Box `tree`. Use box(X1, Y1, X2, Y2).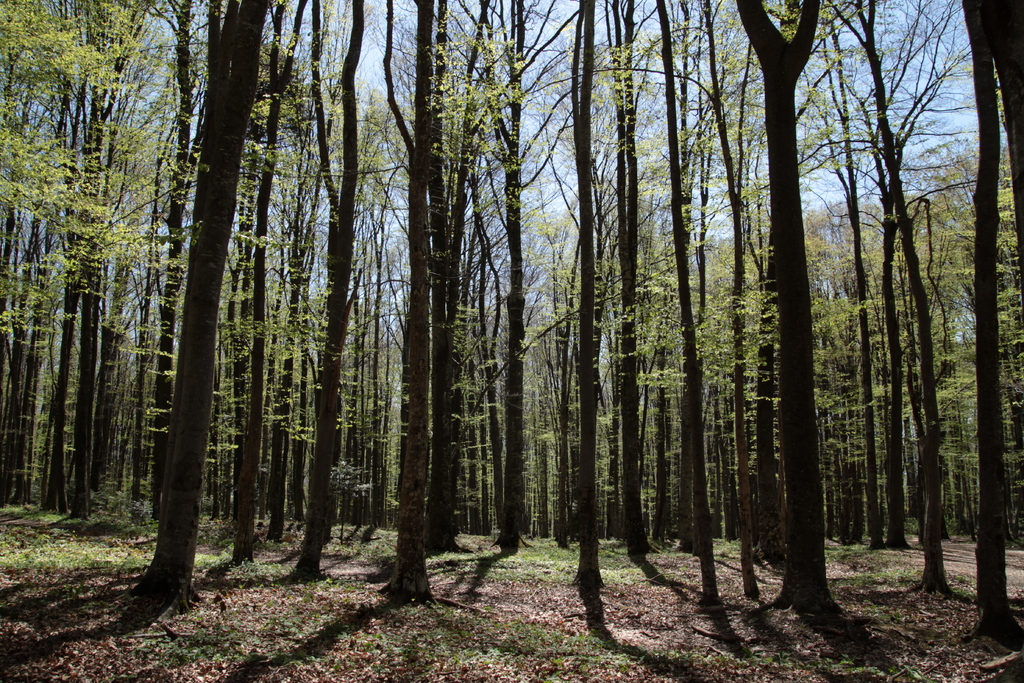
box(737, 0, 824, 614).
